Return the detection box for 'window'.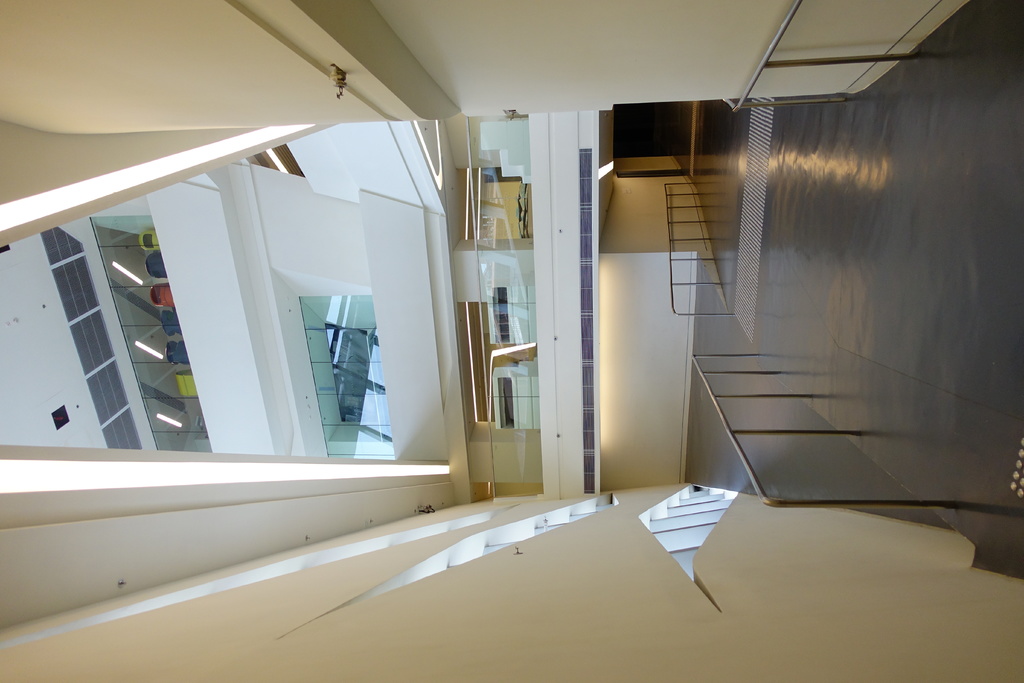
crop(497, 374, 539, 427).
